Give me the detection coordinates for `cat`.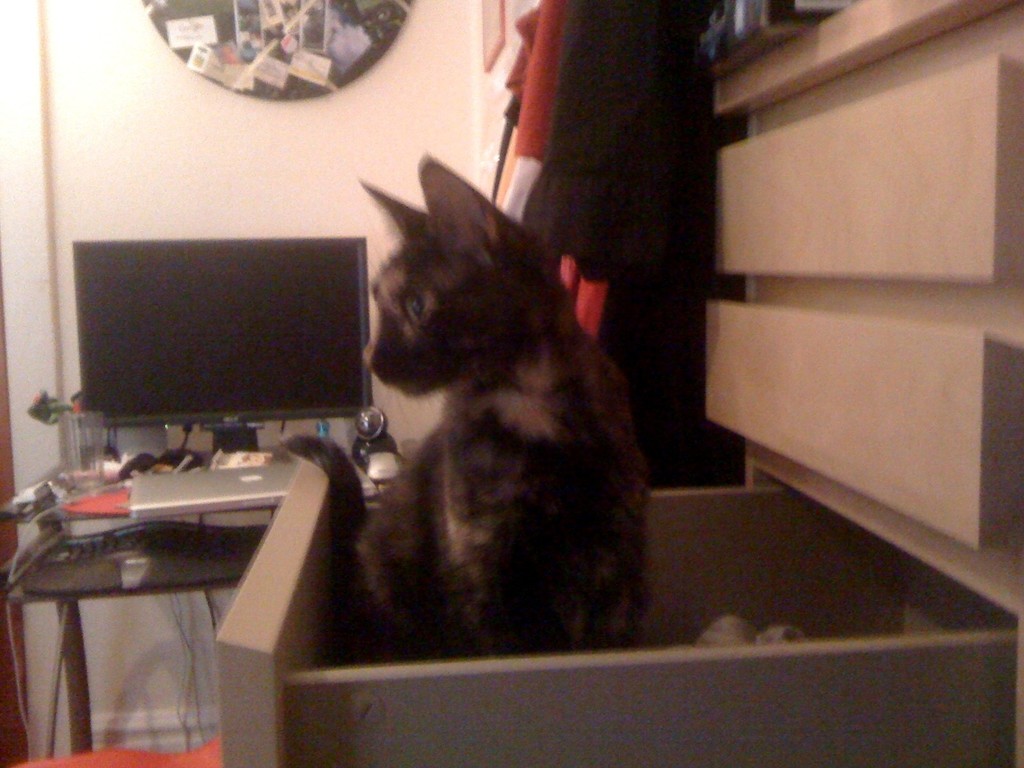
[x1=273, y1=155, x2=651, y2=669].
